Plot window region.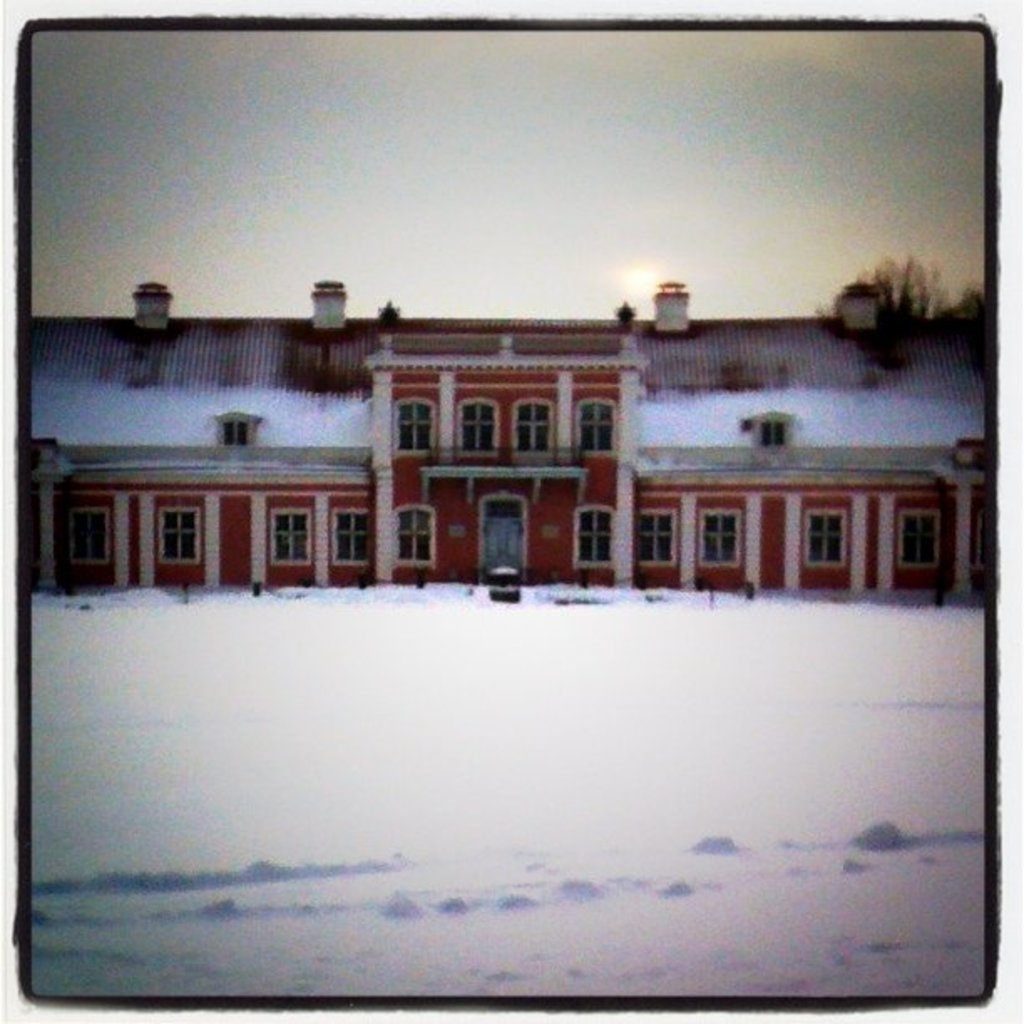
Plotted at 582,393,619,457.
